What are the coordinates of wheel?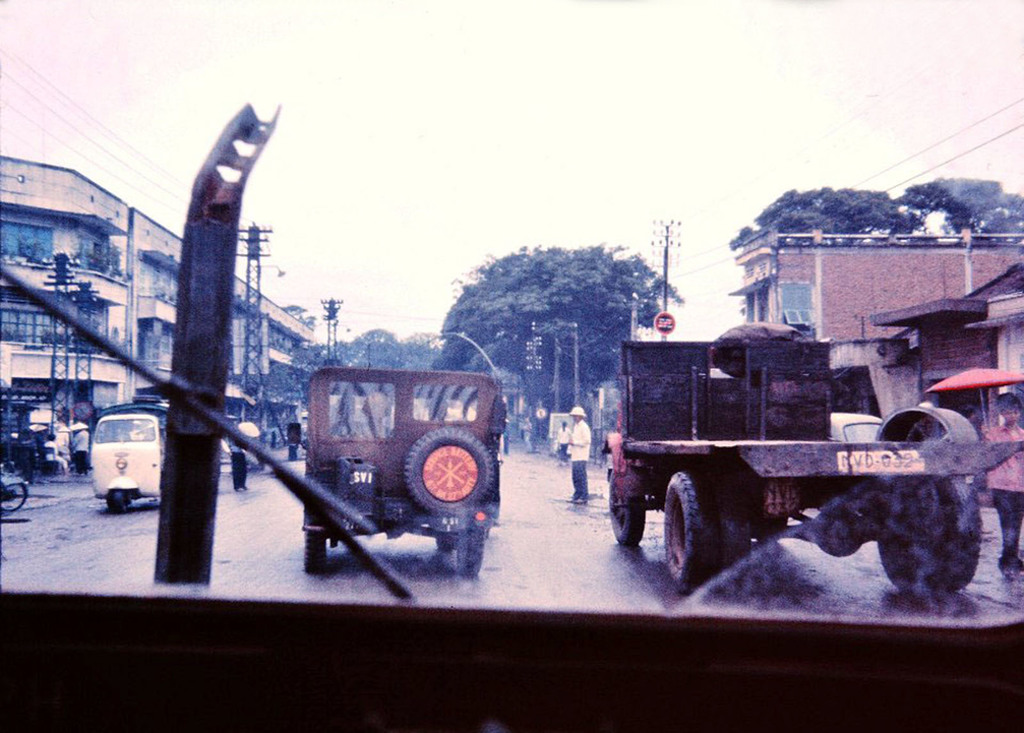
[left=0, top=478, right=29, bottom=510].
